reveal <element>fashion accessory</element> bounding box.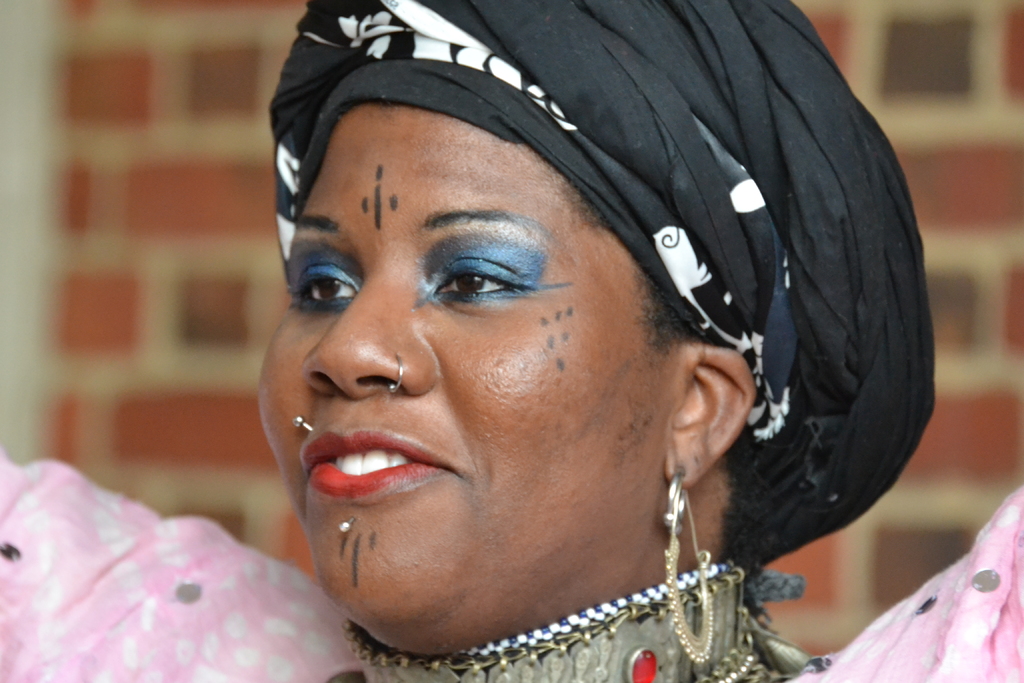
Revealed: box(388, 353, 406, 393).
